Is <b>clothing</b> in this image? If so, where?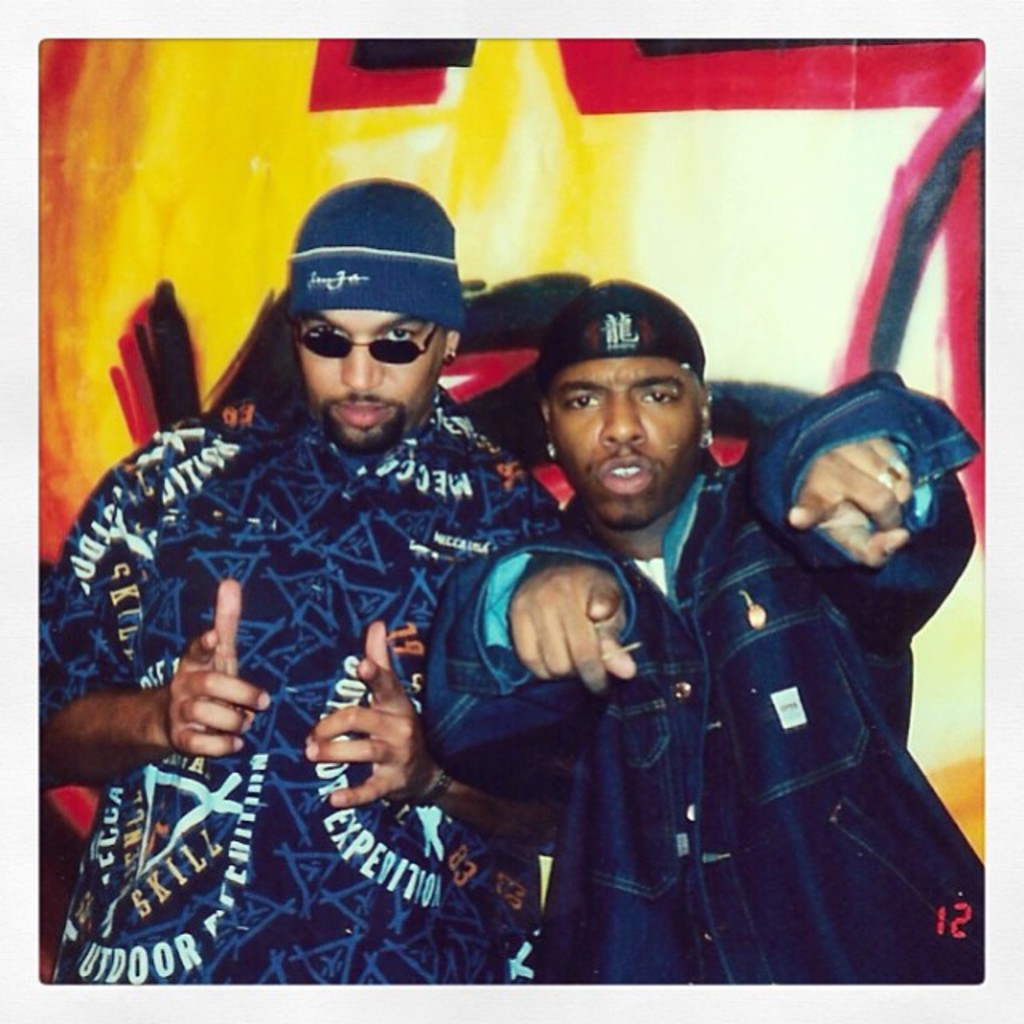
Yes, at left=411, top=358, right=1010, bottom=1022.
